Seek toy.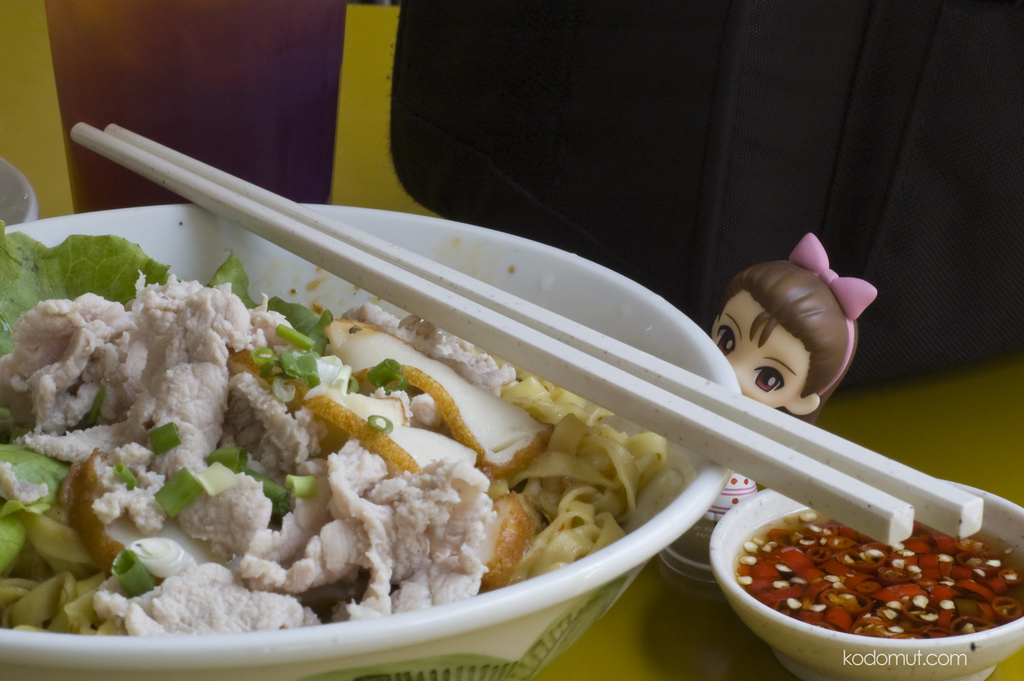
[659, 221, 873, 585].
